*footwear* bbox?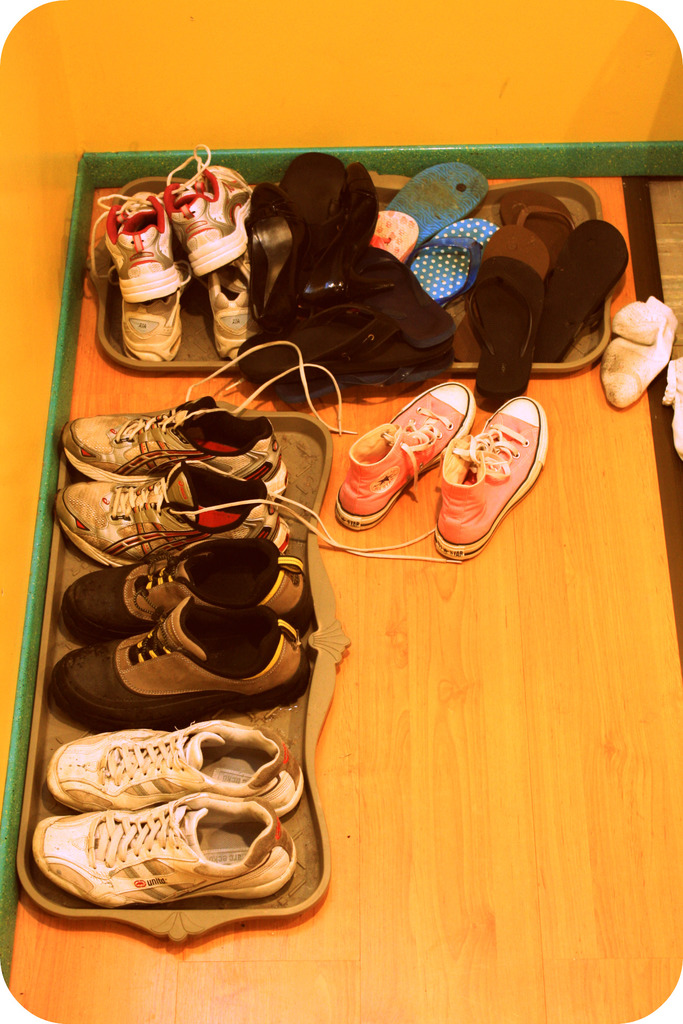
box=[332, 379, 474, 533]
